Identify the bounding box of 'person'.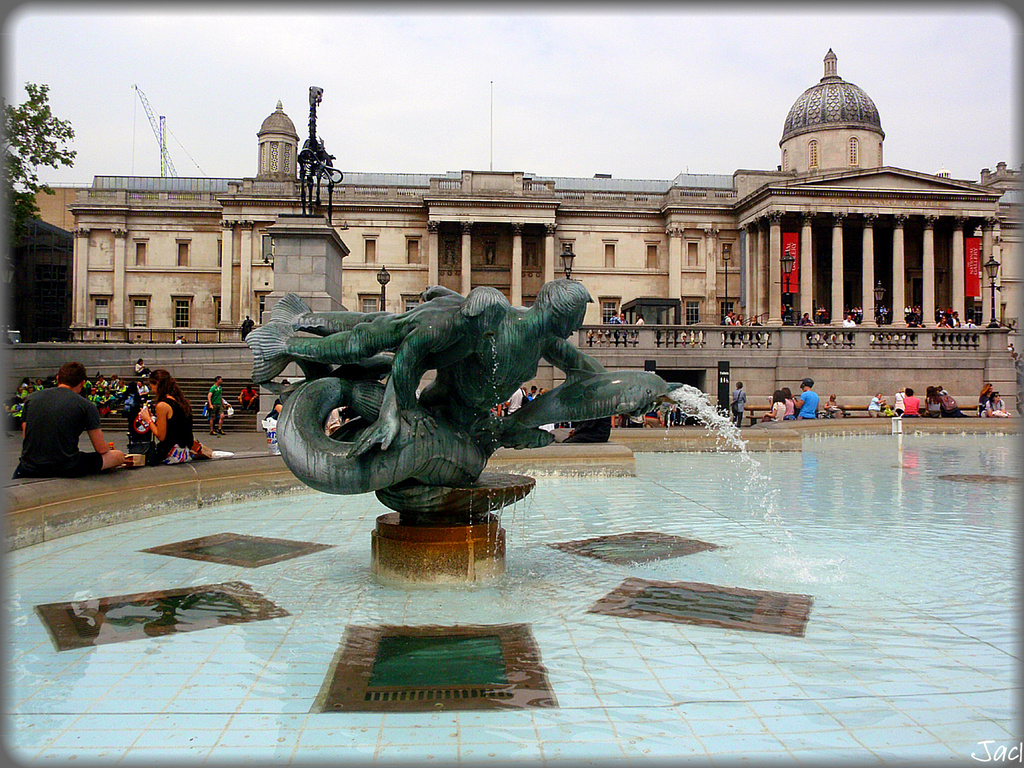
[left=266, top=372, right=300, bottom=427].
